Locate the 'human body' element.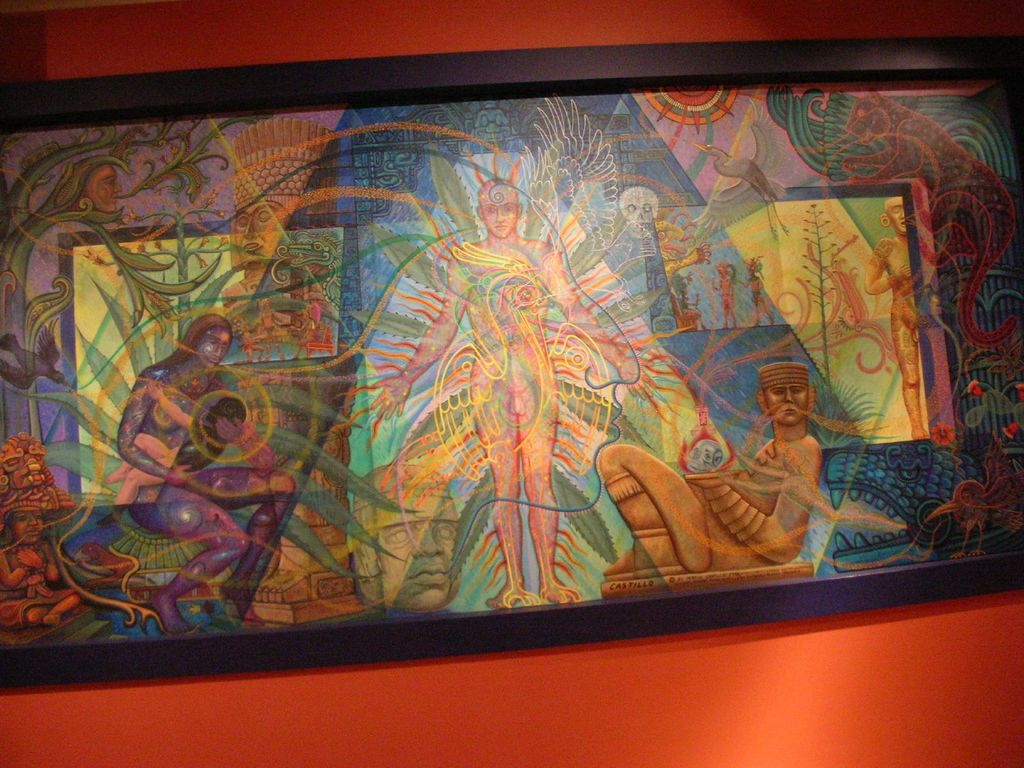
Element bbox: [117, 311, 292, 634].
